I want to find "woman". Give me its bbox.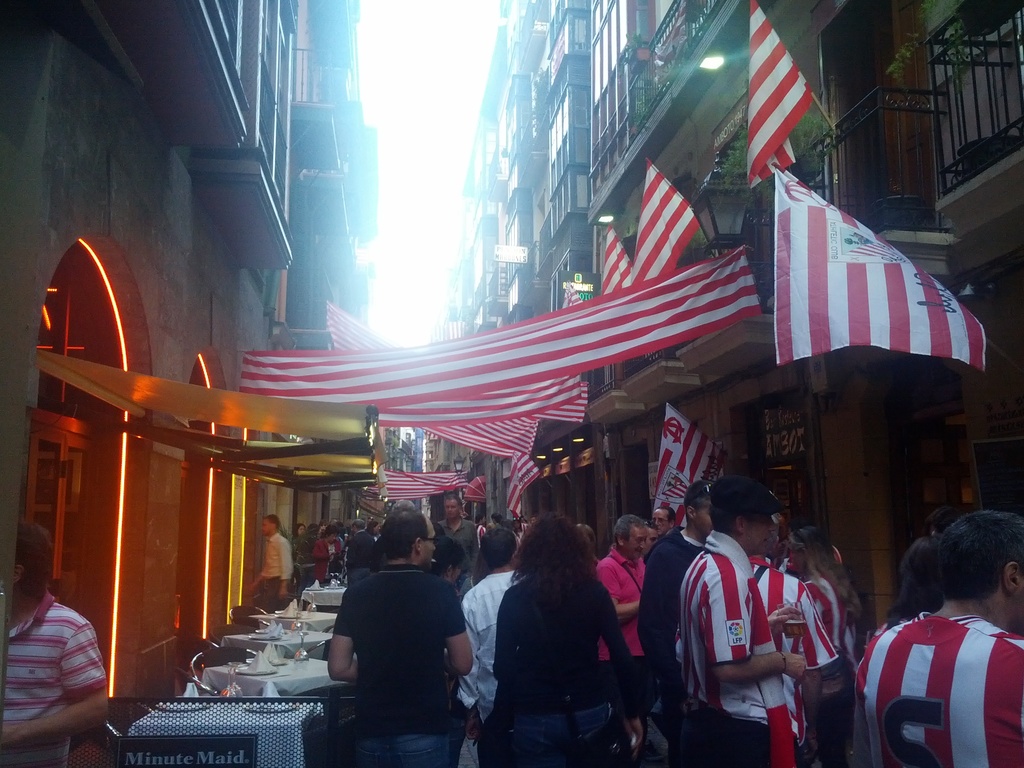
pyautogui.locateOnScreen(476, 504, 643, 765).
